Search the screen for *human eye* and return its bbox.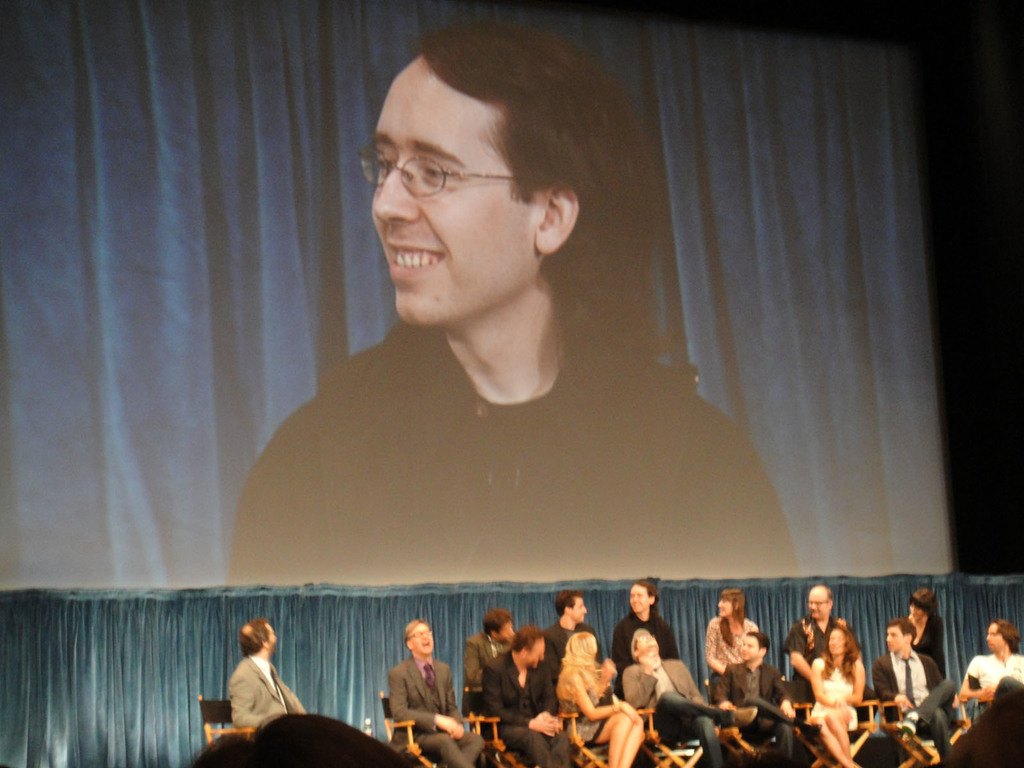
Found: 374:145:398:179.
